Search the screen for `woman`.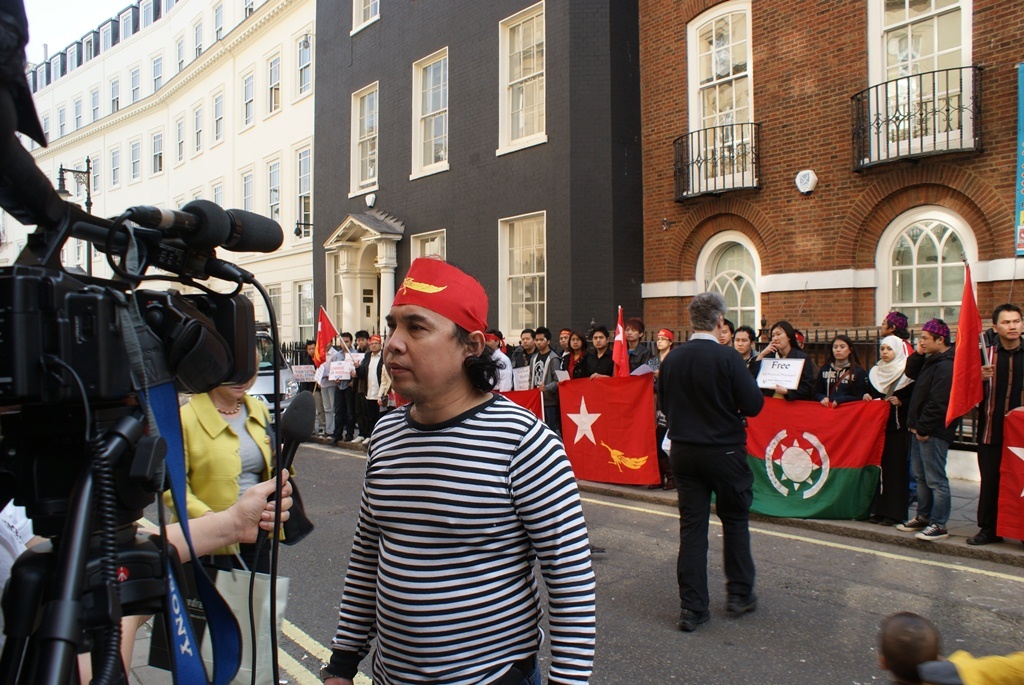
Found at (158,344,287,576).
